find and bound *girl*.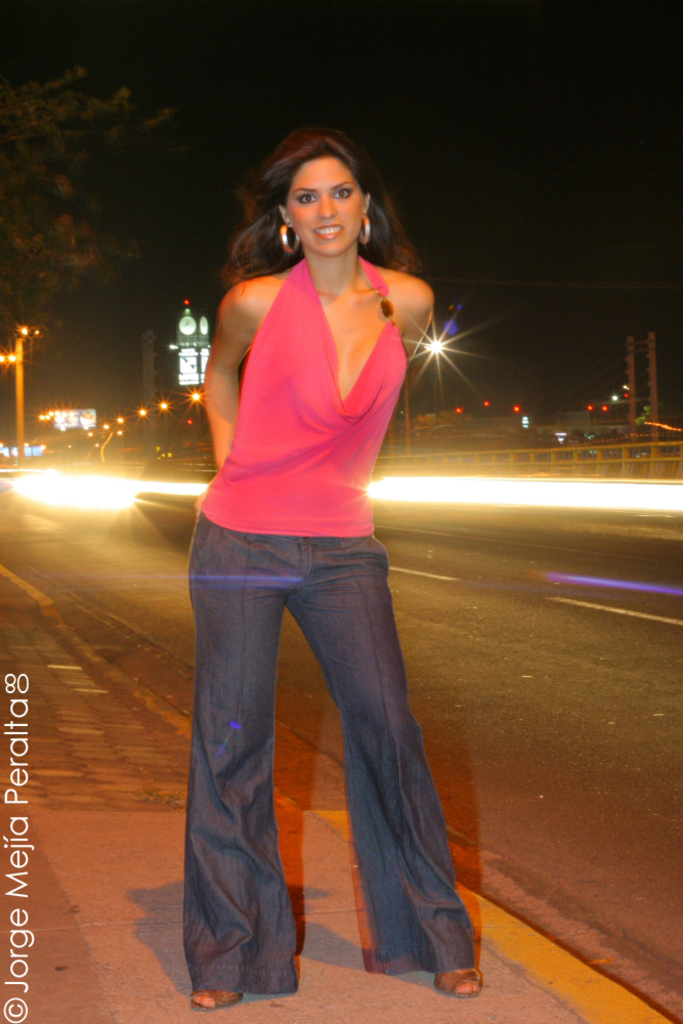
Bound: l=176, t=133, r=479, b=1011.
